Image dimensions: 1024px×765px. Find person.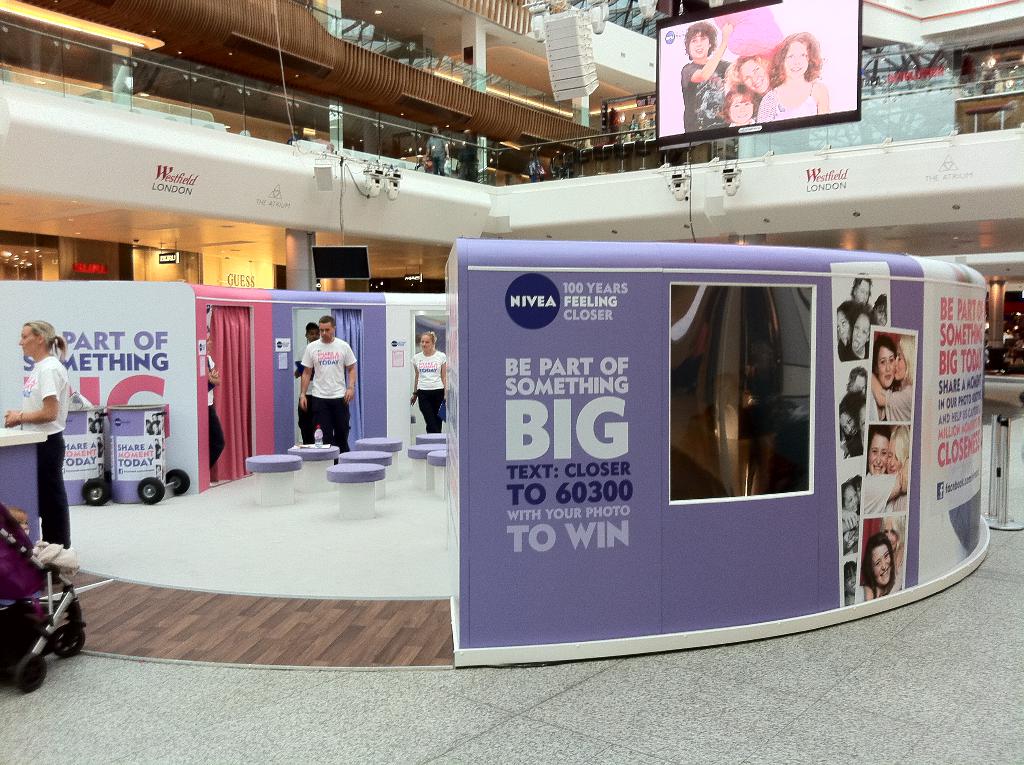
854,403,865,448.
